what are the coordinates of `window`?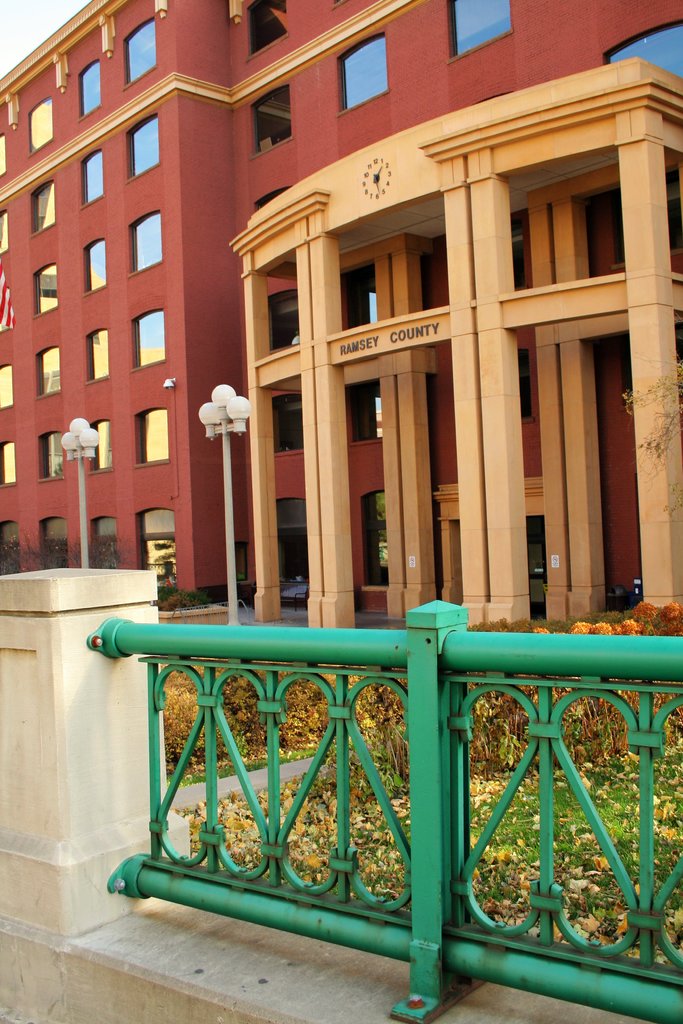
l=0, t=442, r=16, b=488.
